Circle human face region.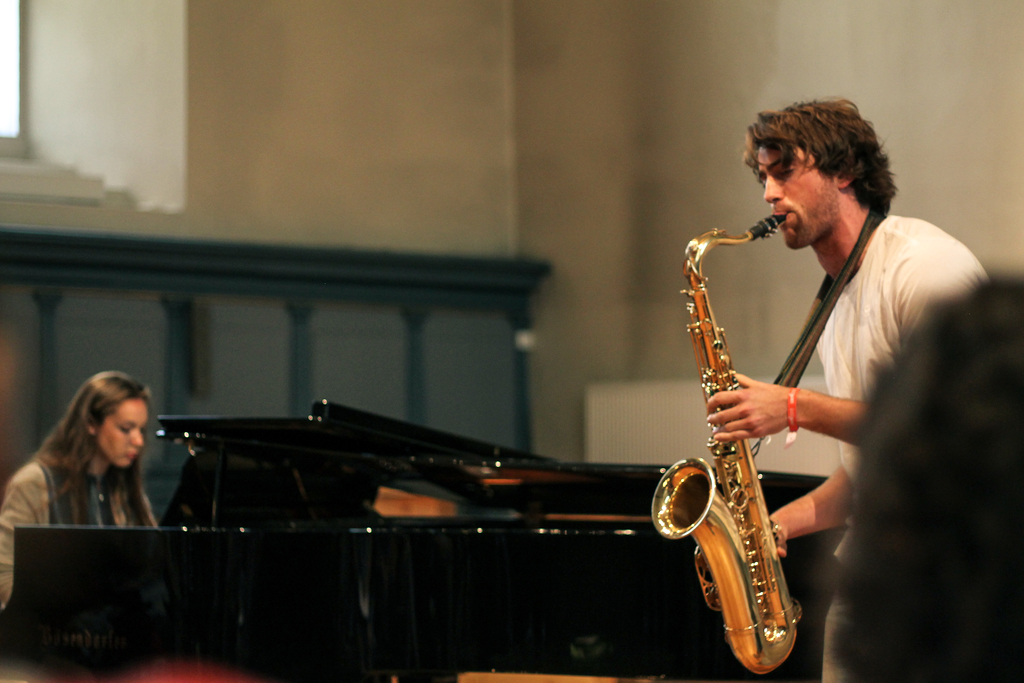
Region: 759:145:839:247.
